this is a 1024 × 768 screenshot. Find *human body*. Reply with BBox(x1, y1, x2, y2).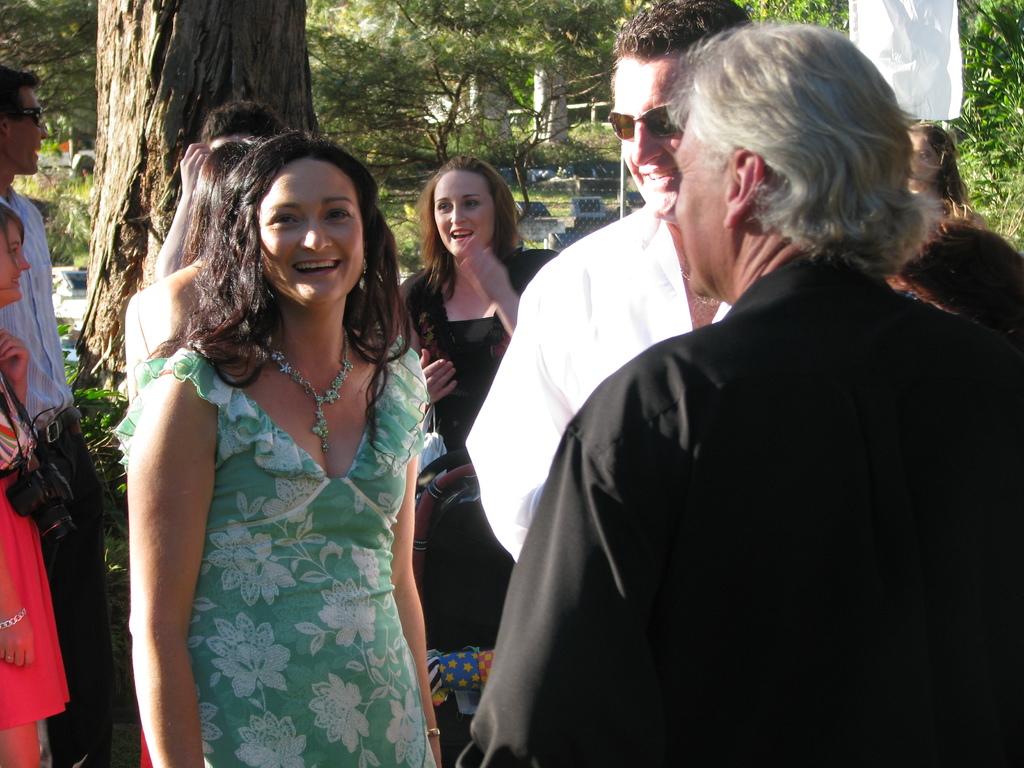
BBox(95, 136, 447, 746).
